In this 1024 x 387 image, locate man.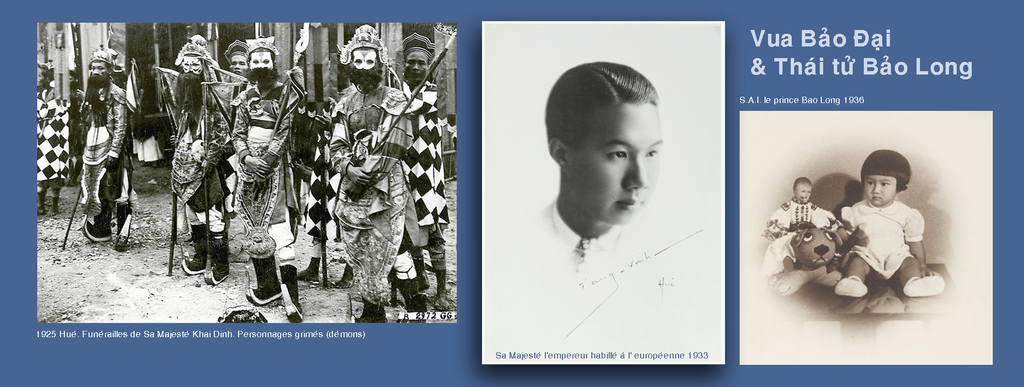
Bounding box: bbox(228, 38, 296, 320).
